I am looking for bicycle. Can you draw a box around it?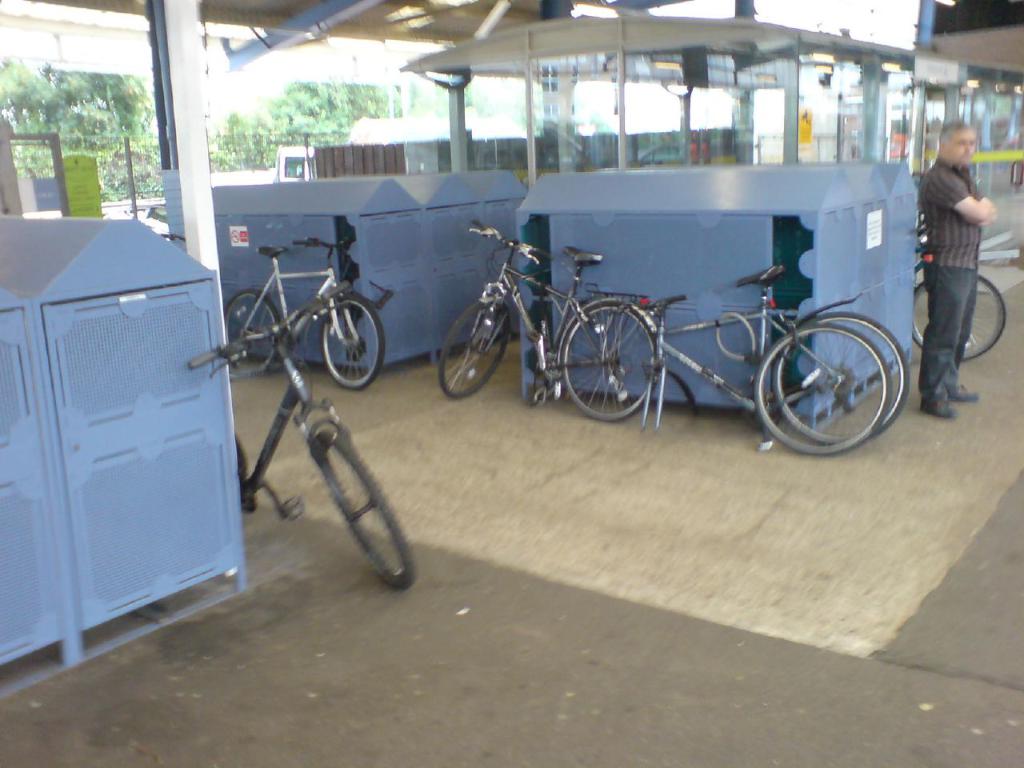
Sure, the bounding box is 180:280:424:590.
